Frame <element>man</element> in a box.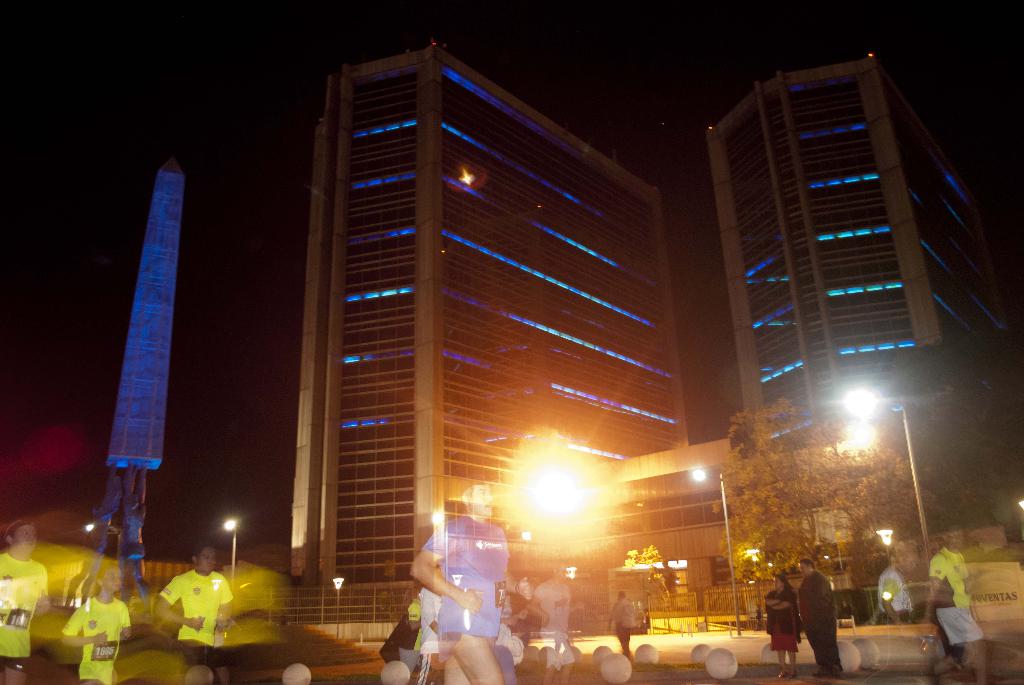
region(410, 478, 545, 684).
